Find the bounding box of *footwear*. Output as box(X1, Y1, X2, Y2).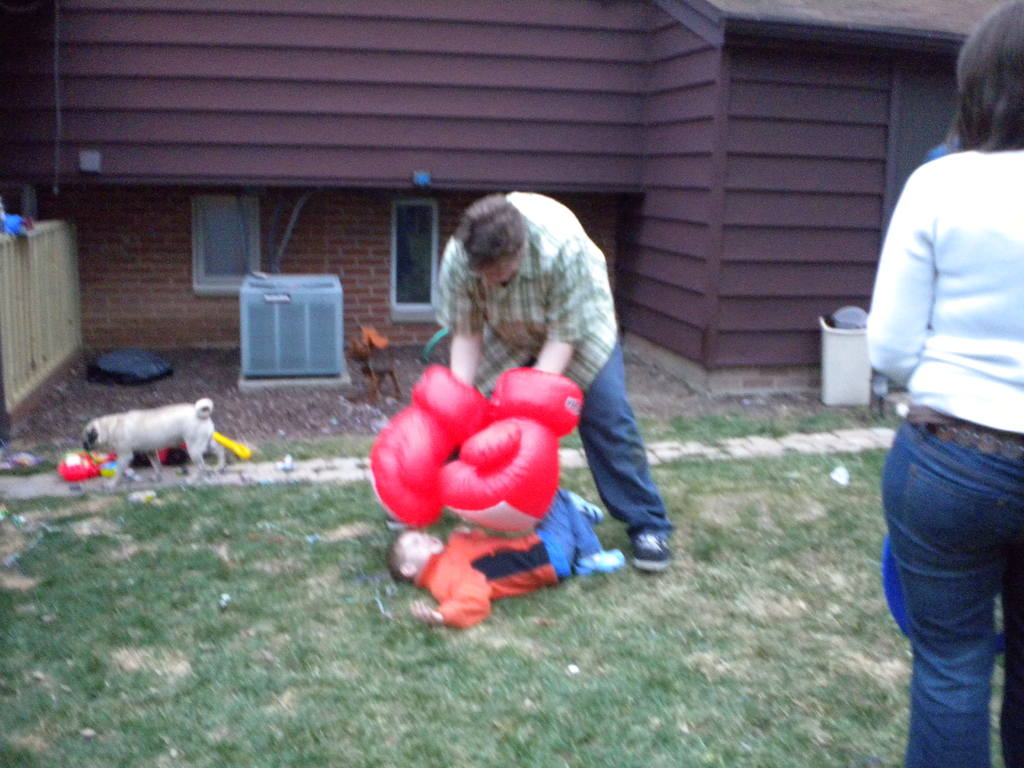
box(625, 535, 668, 573).
